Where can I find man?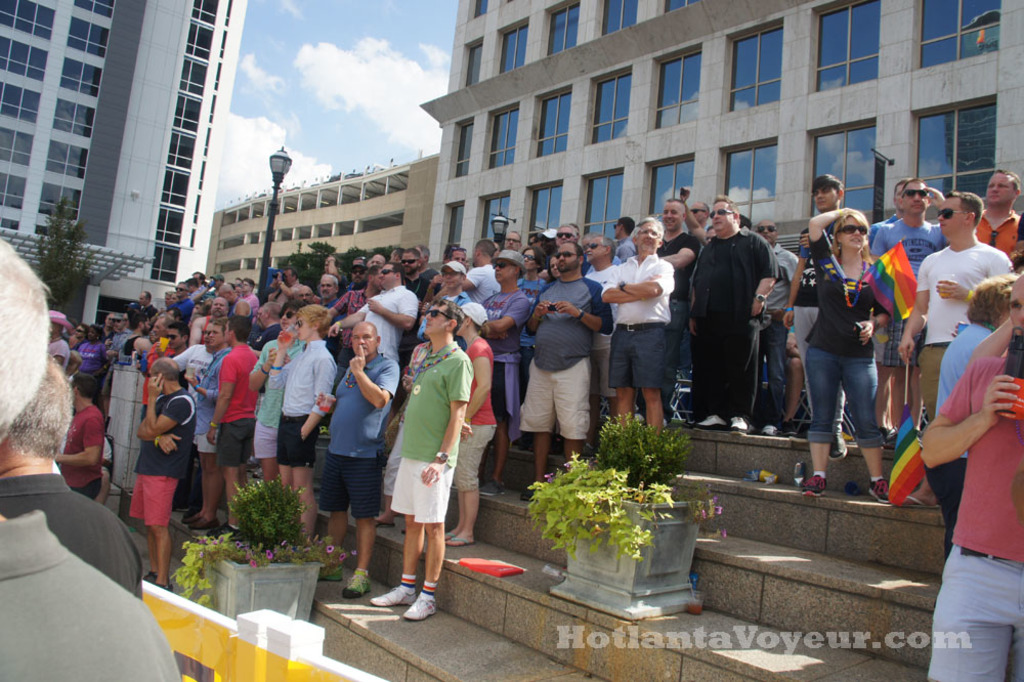
You can find it at 0/242/189/681.
